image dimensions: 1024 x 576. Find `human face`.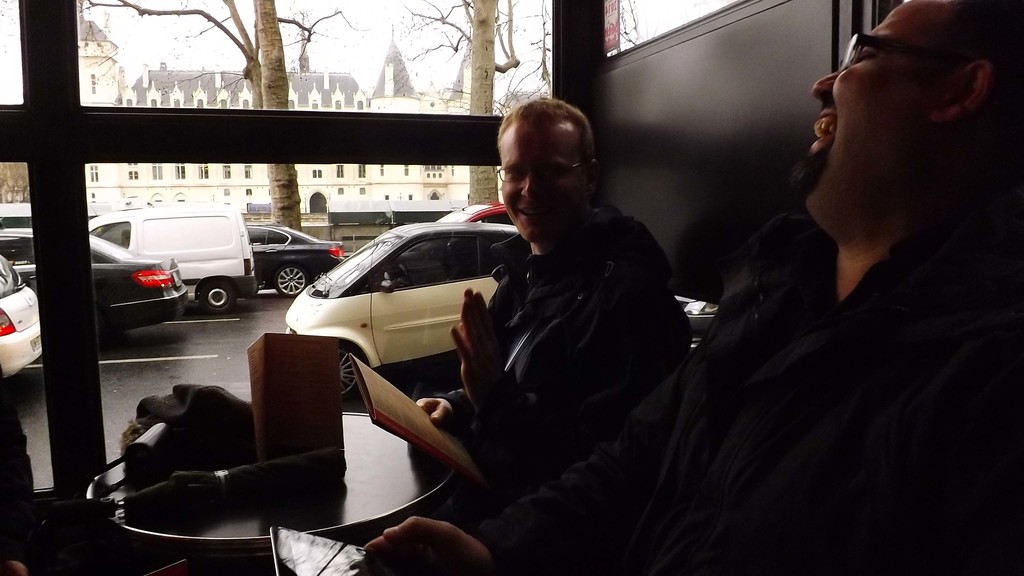
l=795, t=0, r=929, b=210.
